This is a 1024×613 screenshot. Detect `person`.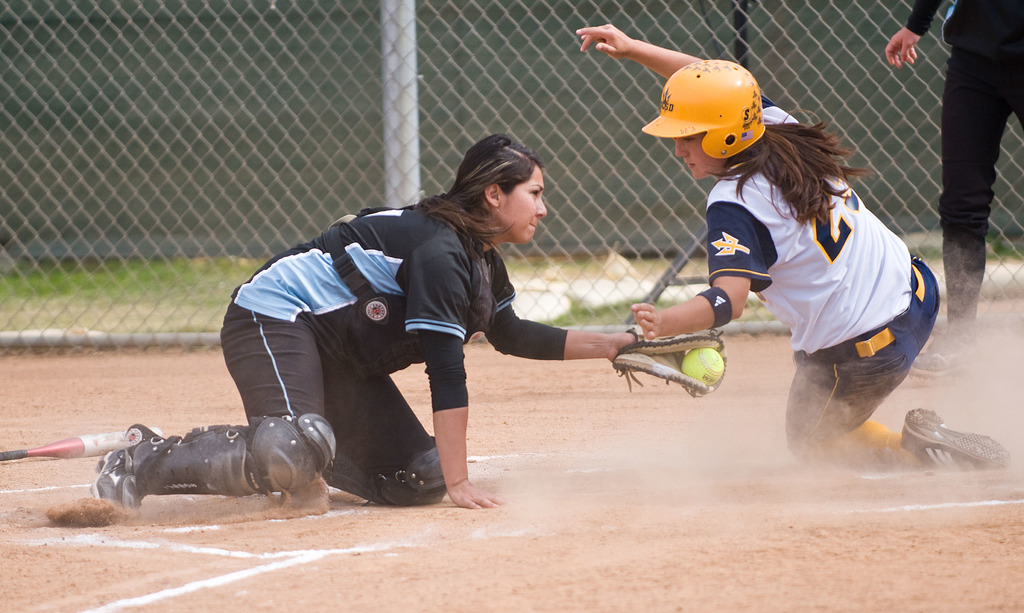
704, 90, 927, 491.
